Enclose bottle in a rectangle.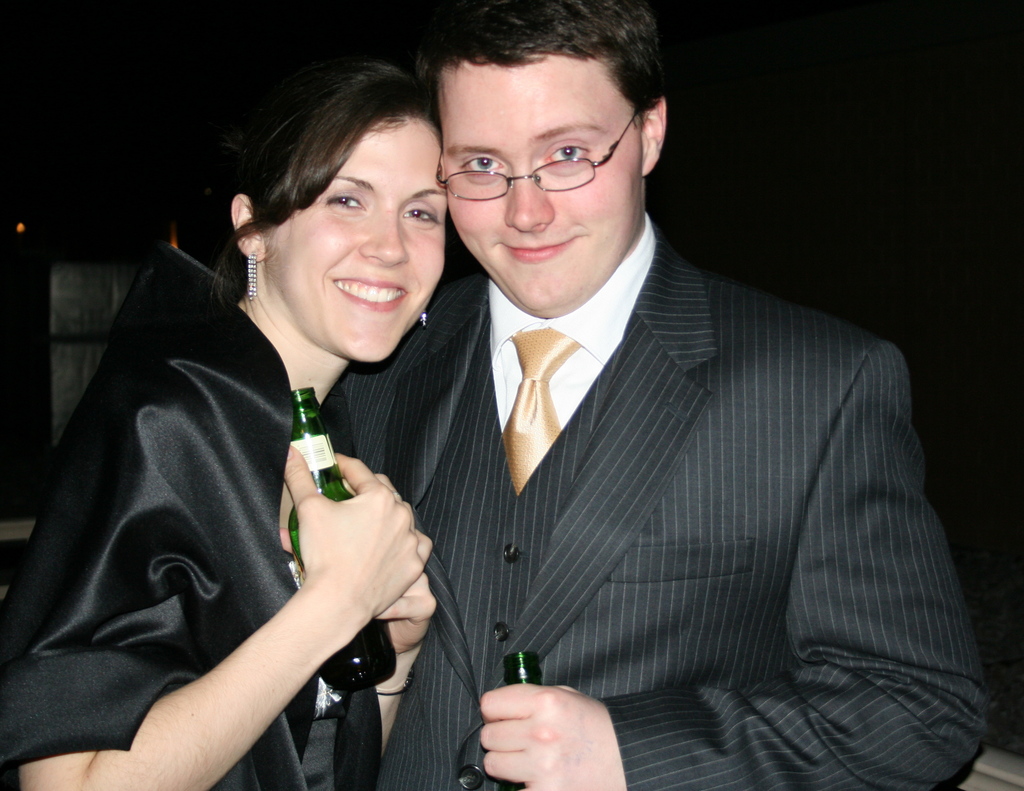
{"left": 499, "top": 648, "right": 547, "bottom": 684}.
